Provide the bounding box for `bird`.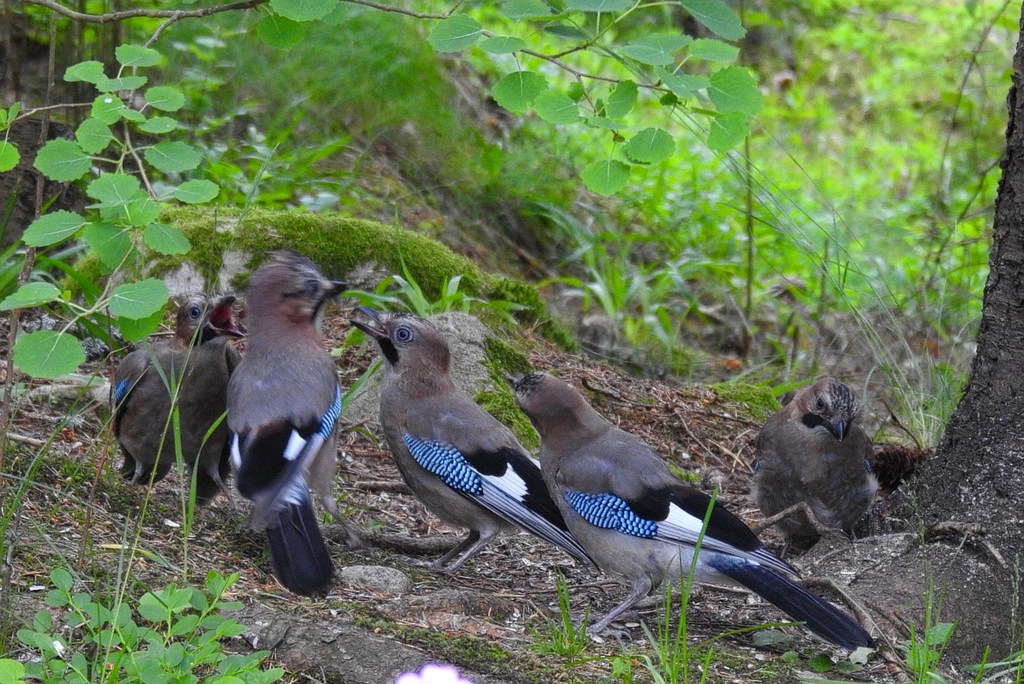
{"x1": 759, "y1": 371, "x2": 886, "y2": 542}.
